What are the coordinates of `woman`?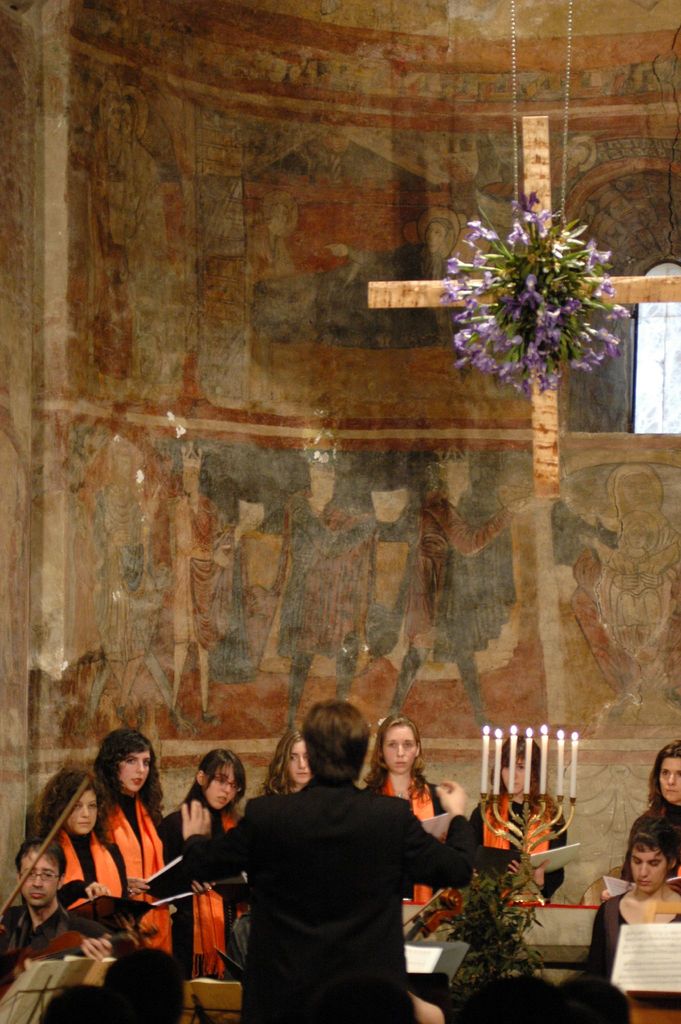
[x1=157, y1=745, x2=259, y2=979].
